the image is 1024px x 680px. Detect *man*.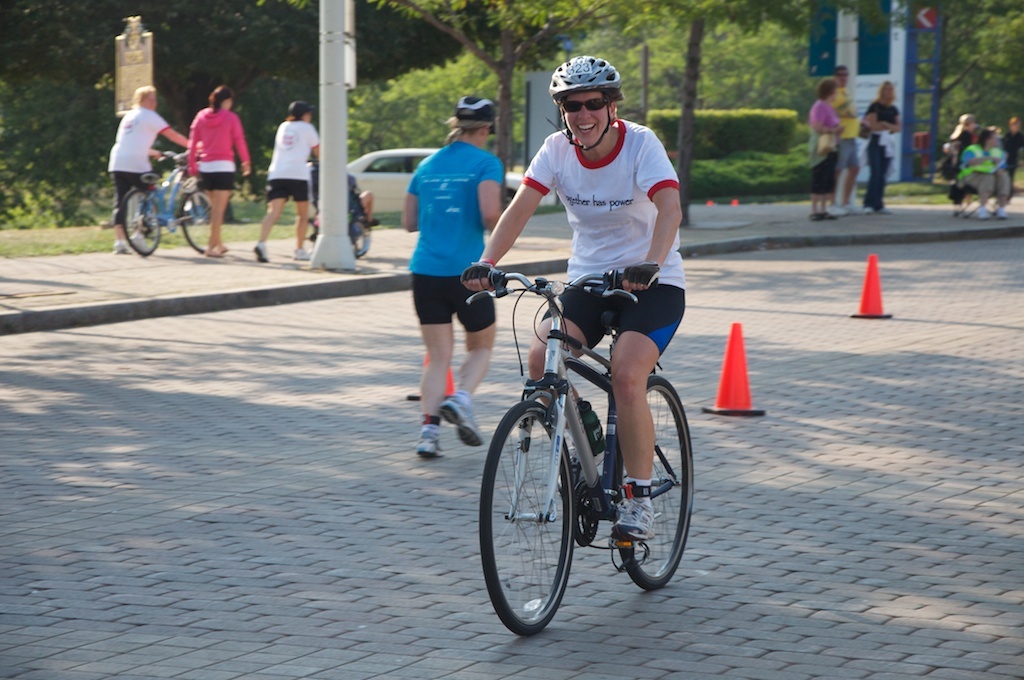
Detection: pyautogui.locateOnScreen(455, 57, 691, 550).
